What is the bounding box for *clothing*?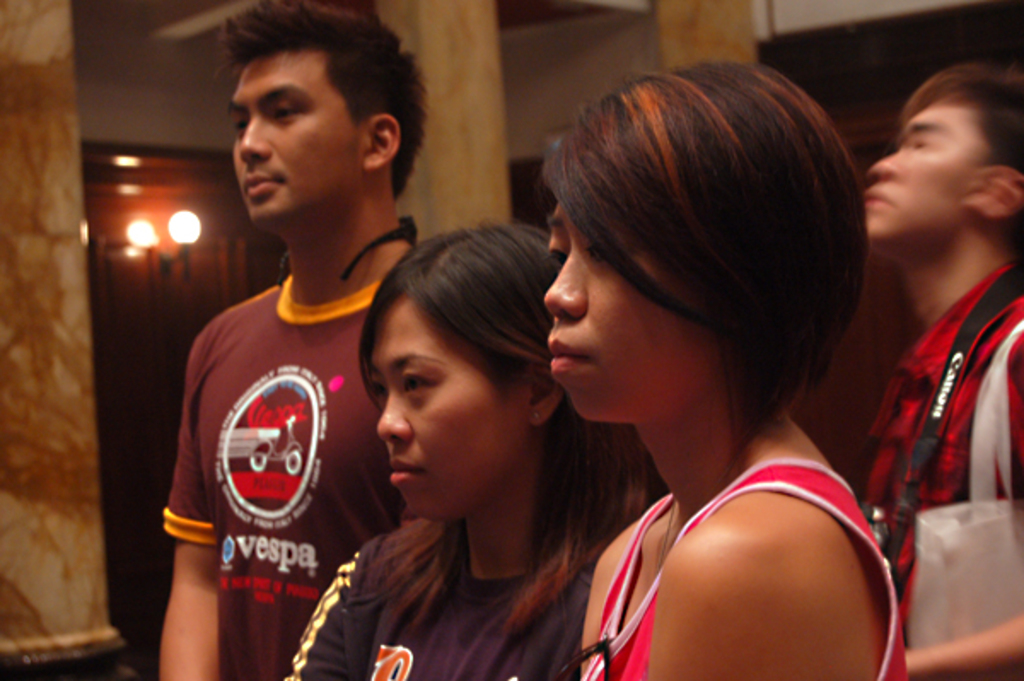
bbox(862, 266, 1022, 679).
